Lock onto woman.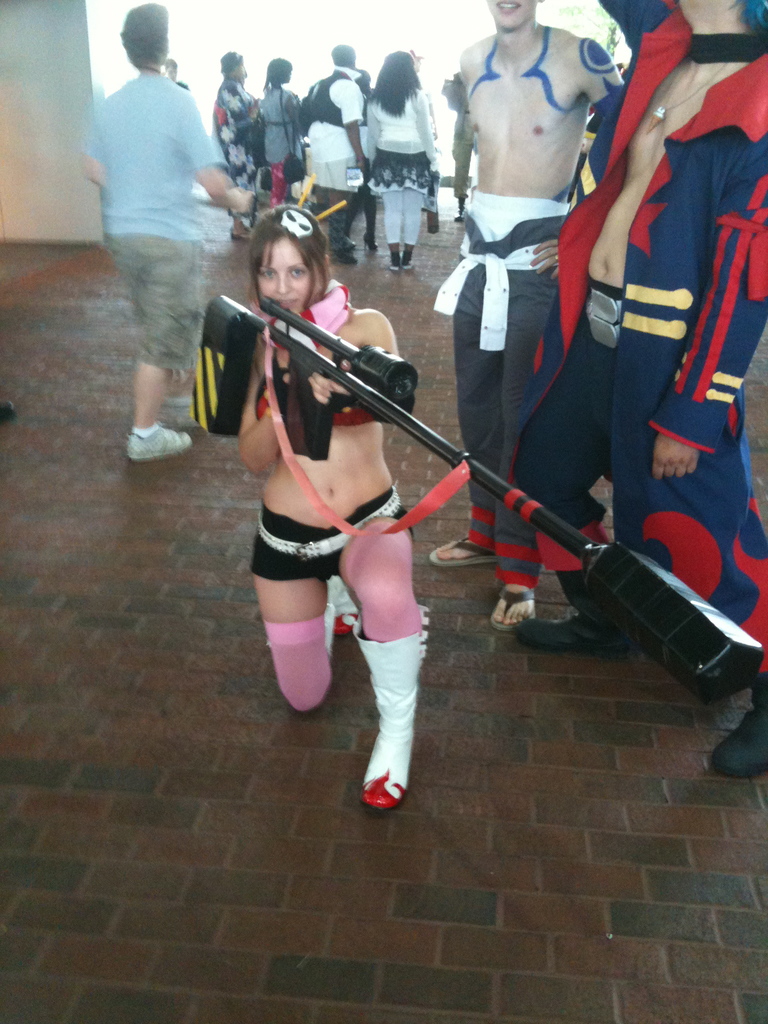
Locked: (left=209, top=179, right=520, bottom=775).
